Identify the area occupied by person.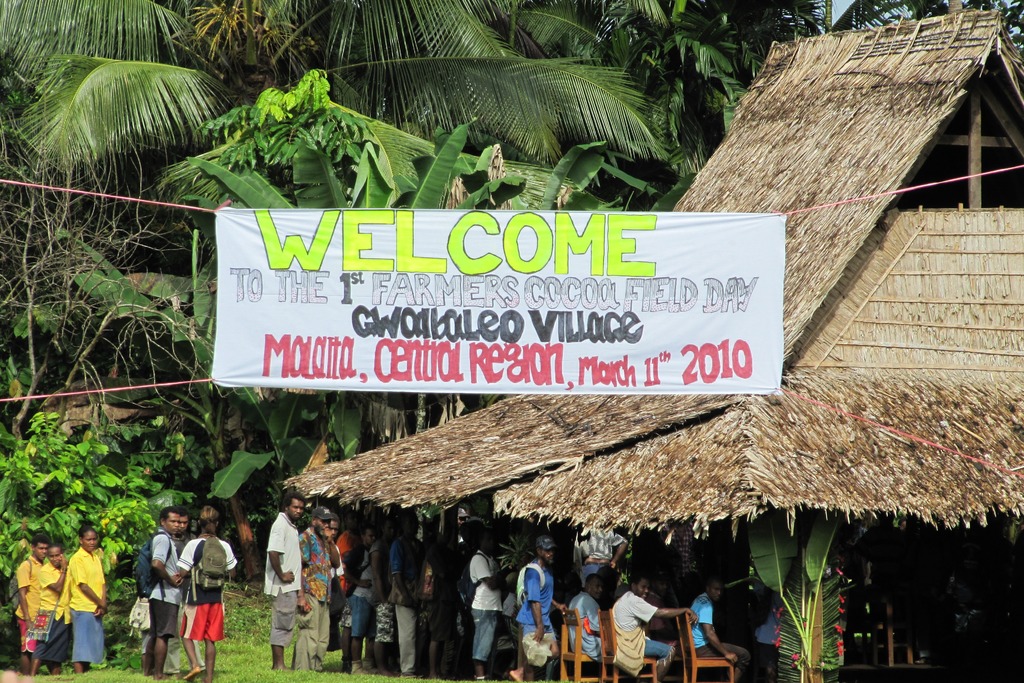
Area: (15,531,47,668).
